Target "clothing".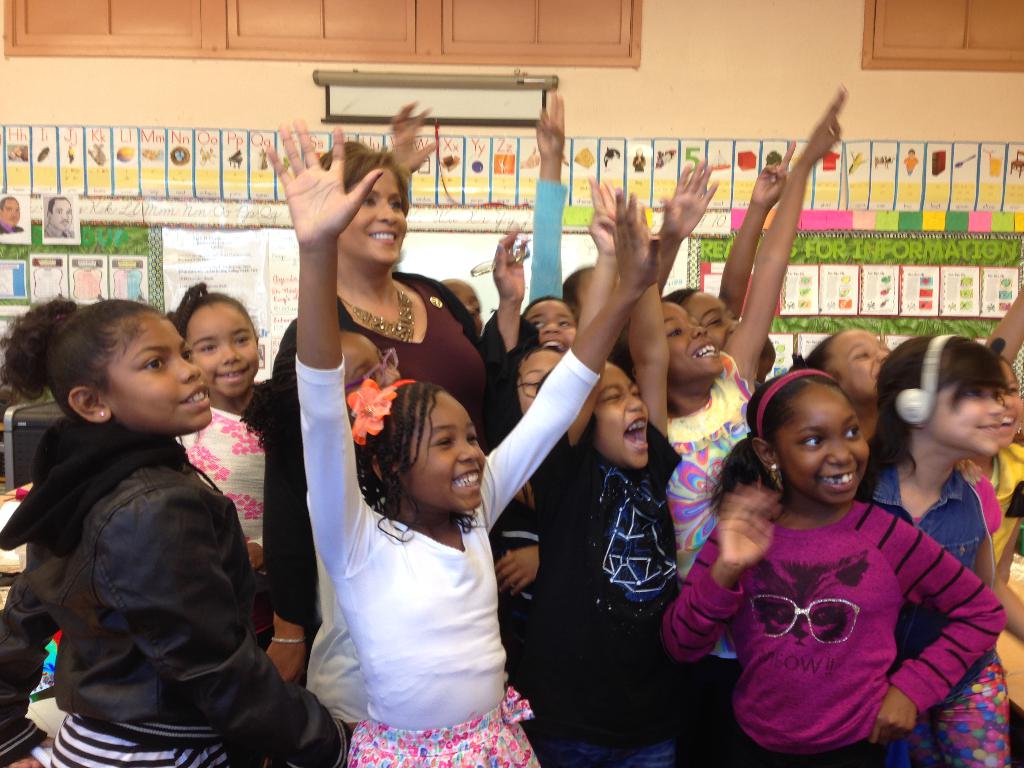
Target region: box=[0, 415, 339, 767].
